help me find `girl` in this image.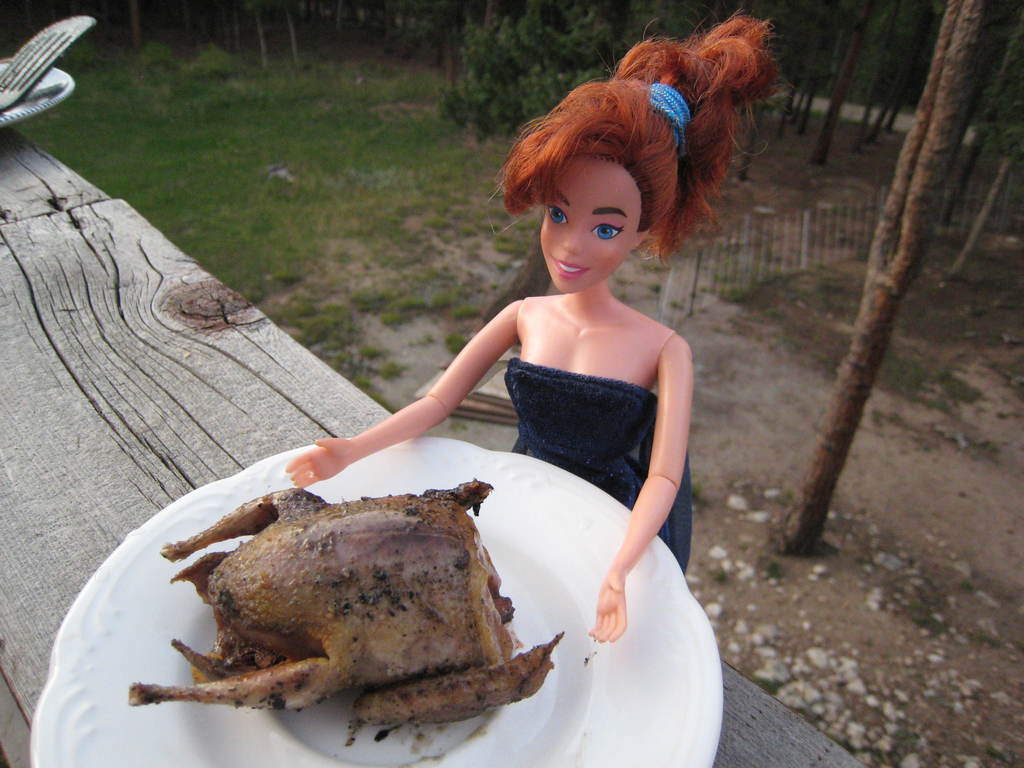
Found it: box(266, 10, 790, 652).
